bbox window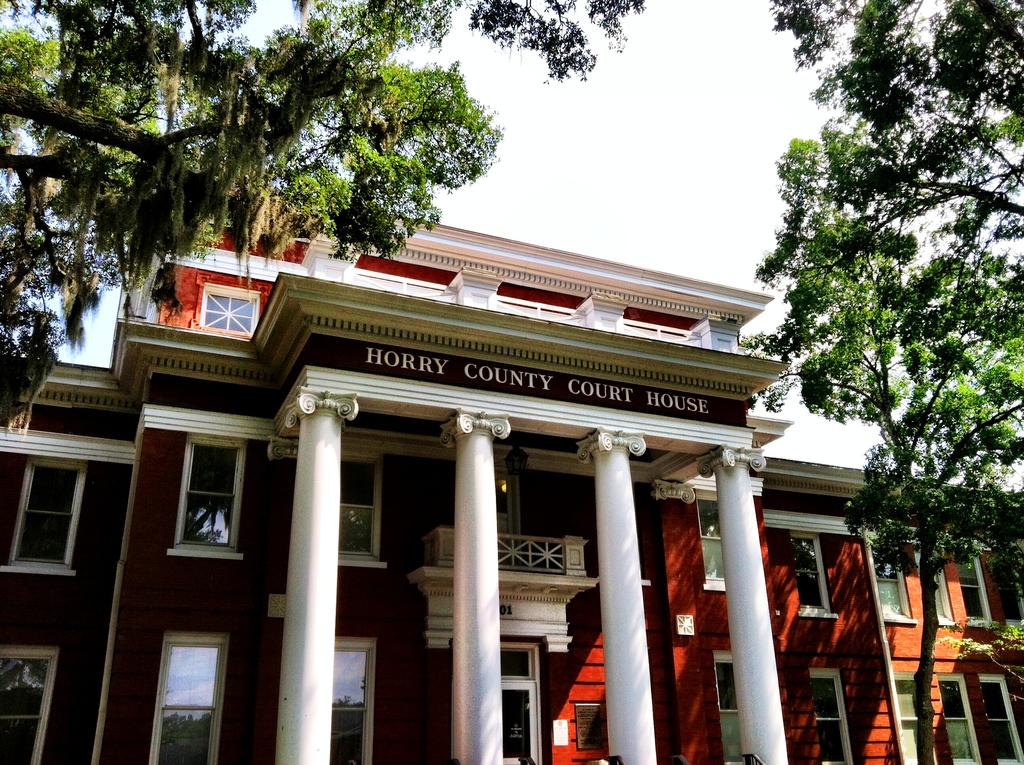
[806,672,854,764]
